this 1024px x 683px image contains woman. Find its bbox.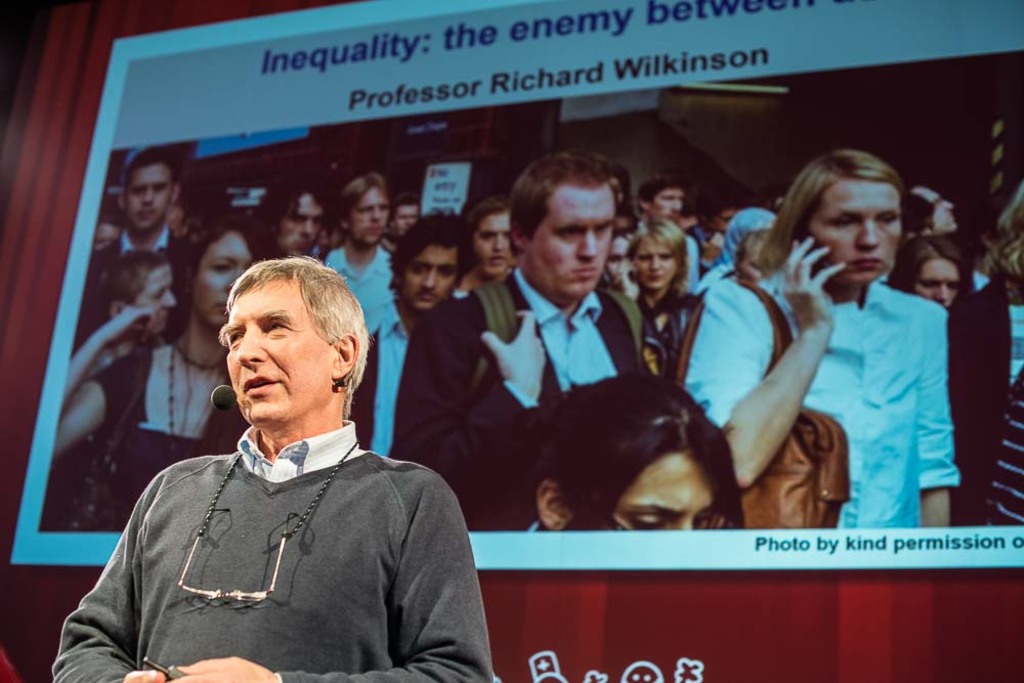
pyautogui.locateOnScreen(760, 137, 973, 541).
